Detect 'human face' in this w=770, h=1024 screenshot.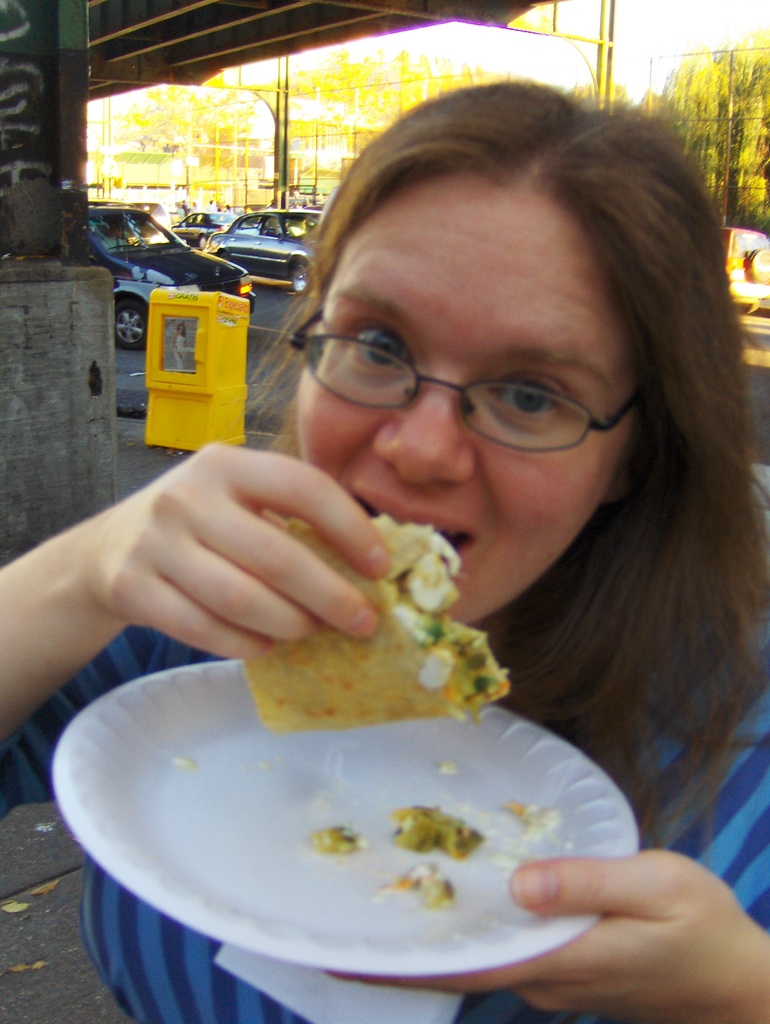
Detection: x1=292, y1=198, x2=639, y2=616.
